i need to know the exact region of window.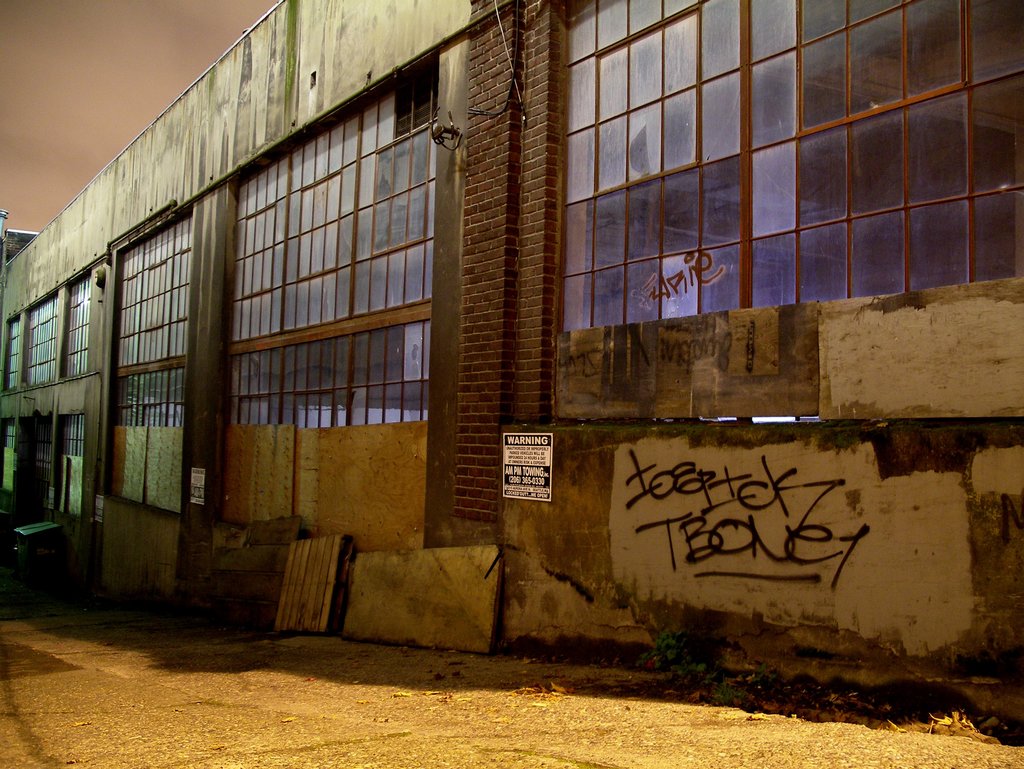
Region: l=230, t=314, r=435, b=427.
